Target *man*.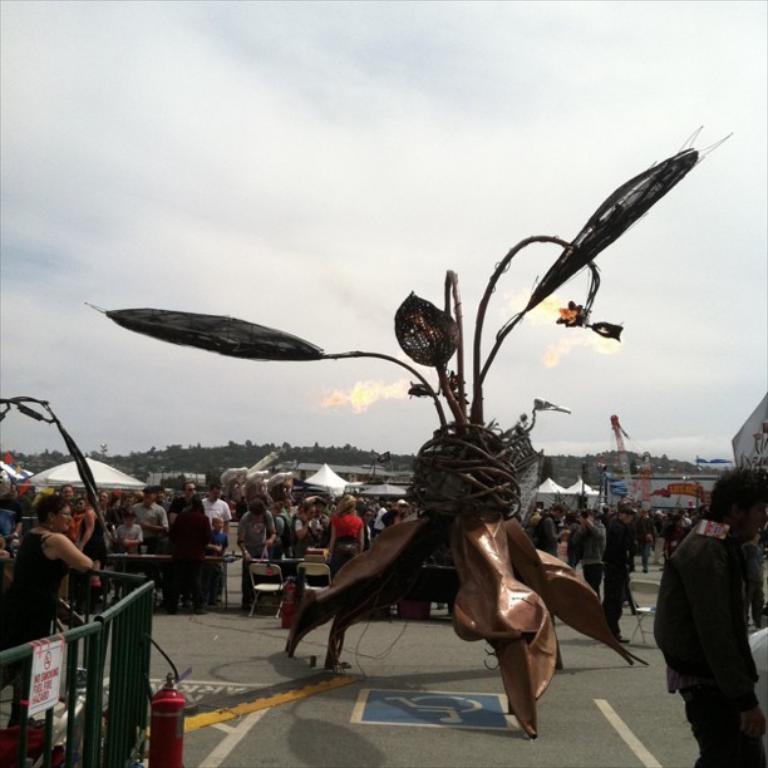
Target region: 522, 504, 561, 563.
